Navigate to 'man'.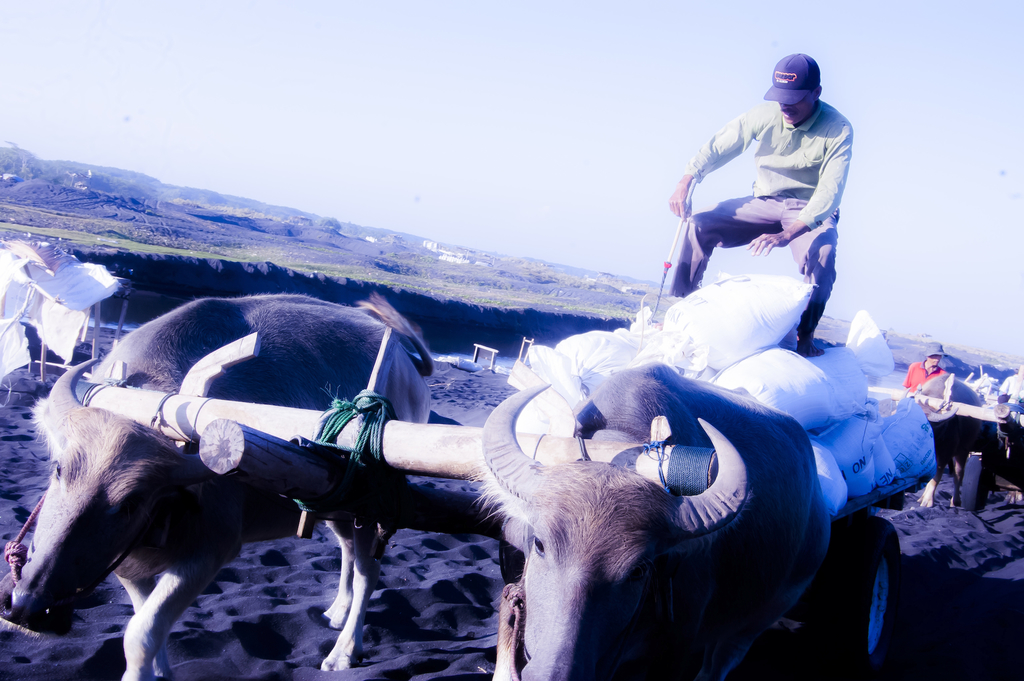
Navigation target: bbox=(901, 338, 950, 506).
